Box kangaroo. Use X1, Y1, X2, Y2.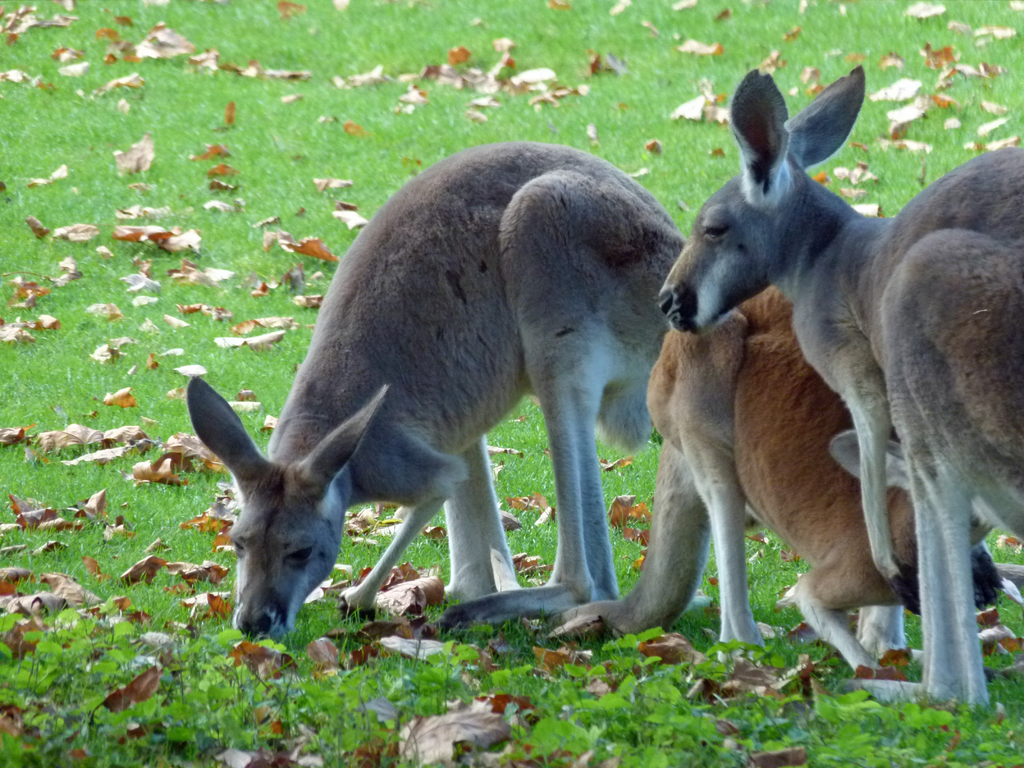
554, 286, 1023, 692.
